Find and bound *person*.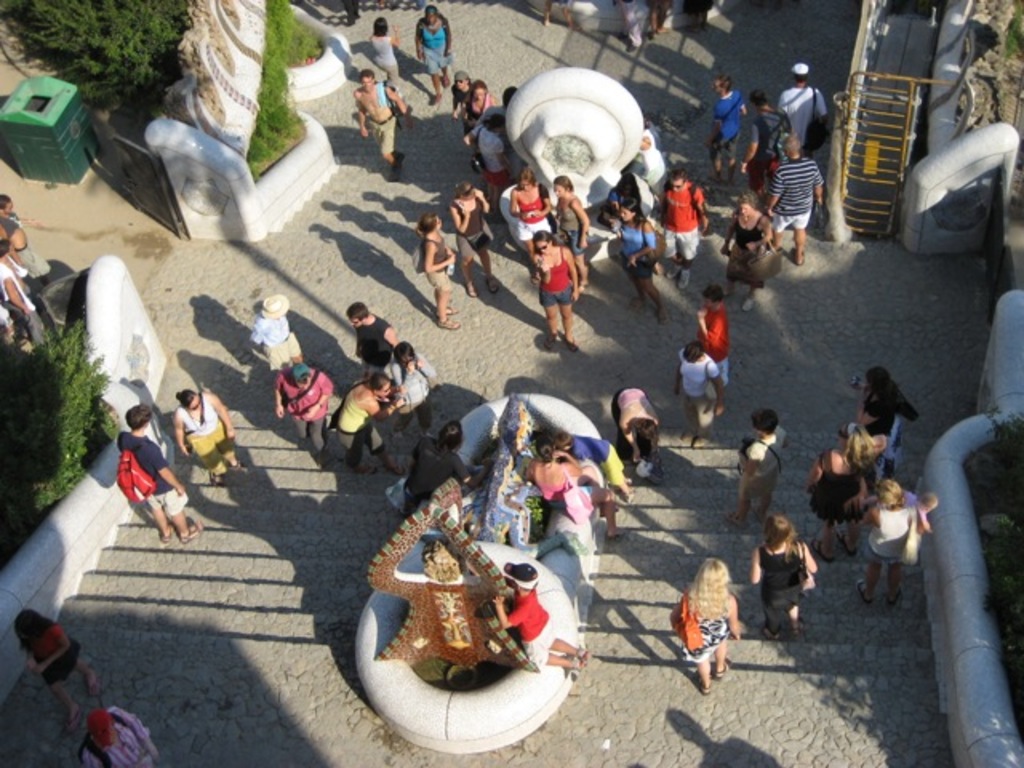
Bound: {"x1": 451, "y1": 69, "x2": 475, "y2": 134}.
